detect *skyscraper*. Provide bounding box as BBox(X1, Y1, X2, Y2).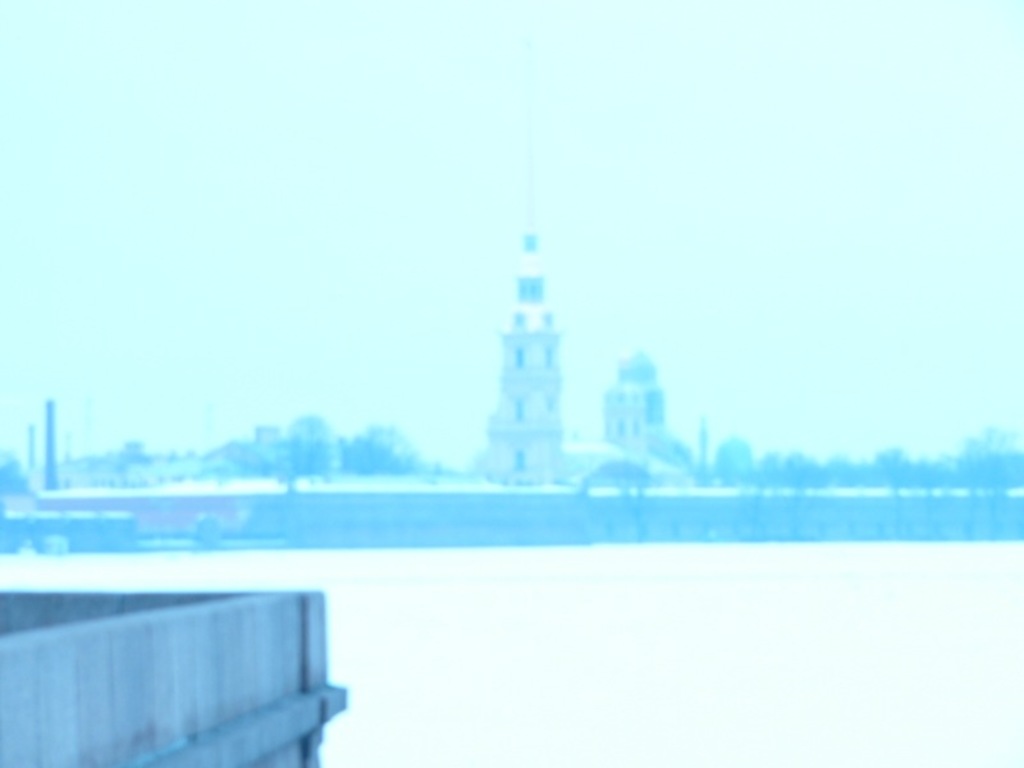
BBox(477, 220, 561, 492).
